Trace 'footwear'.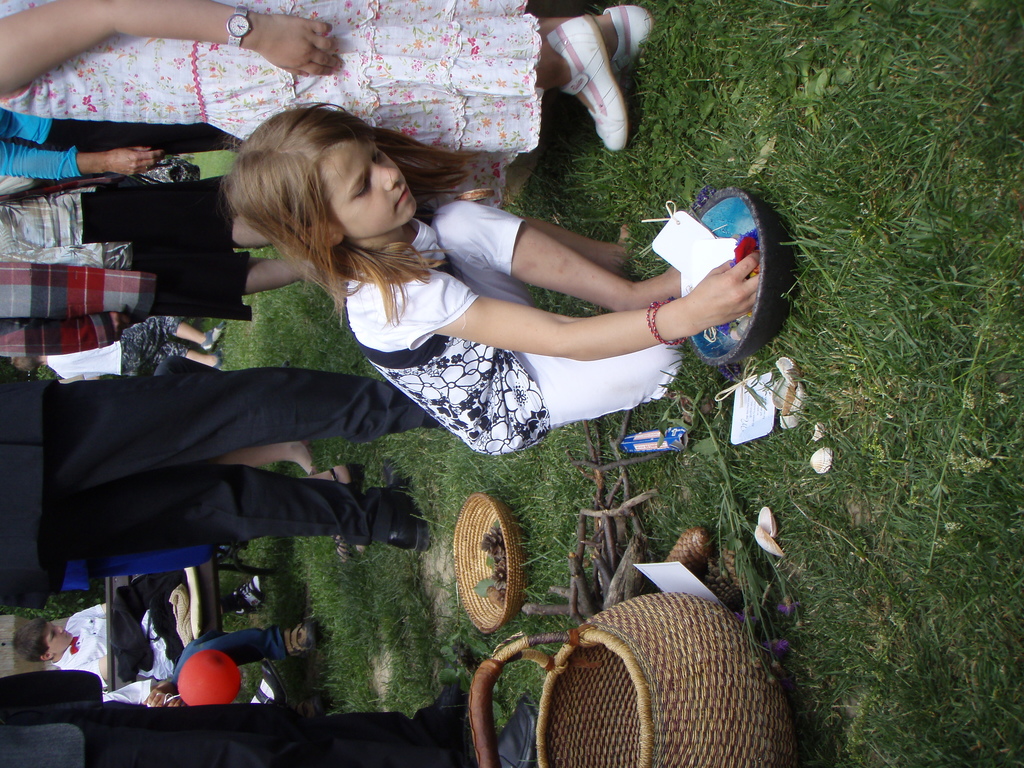
Traced to region(431, 685, 463, 746).
